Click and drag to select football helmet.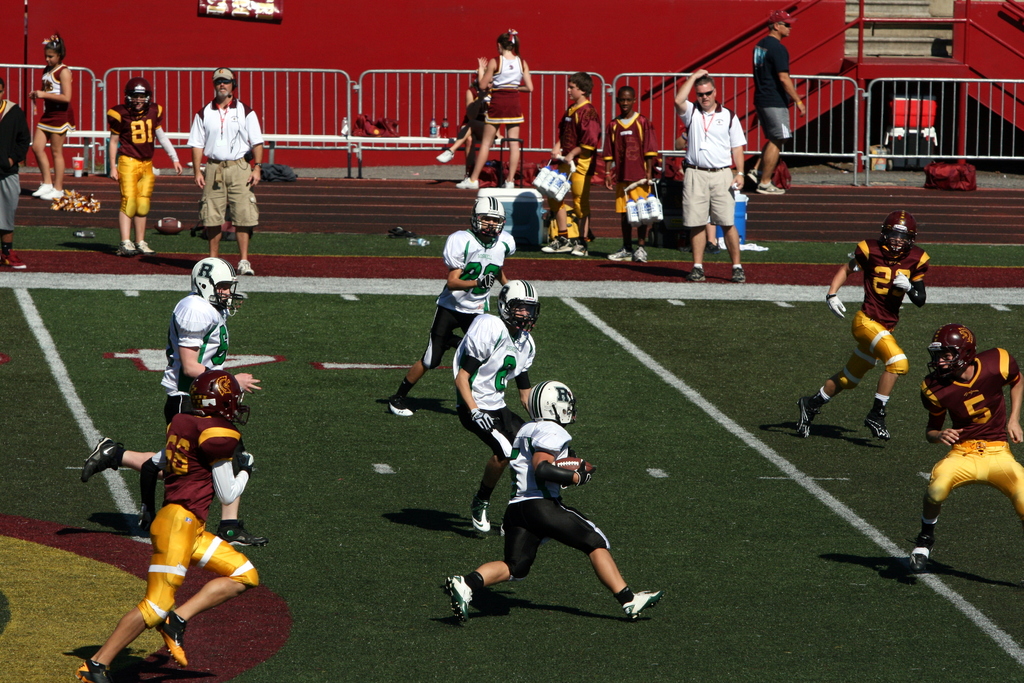
Selection: x1=186 y1=368 x2=249 y2=426.
